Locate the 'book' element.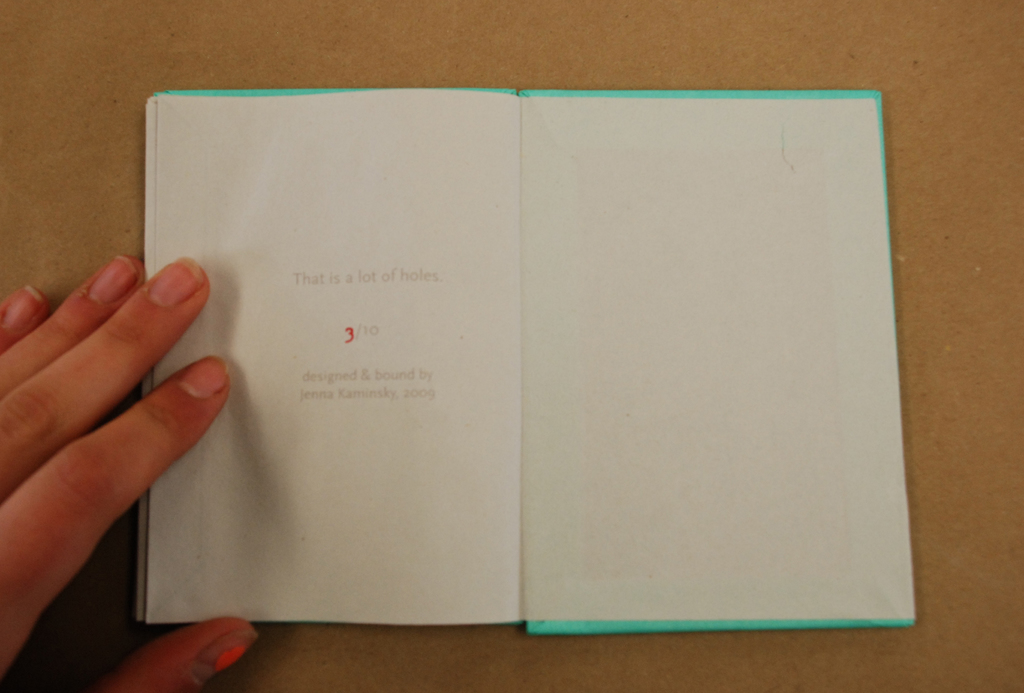
Element bbox: {"left": 86, "top": 67, "right": 934, "bottom": 640}.
